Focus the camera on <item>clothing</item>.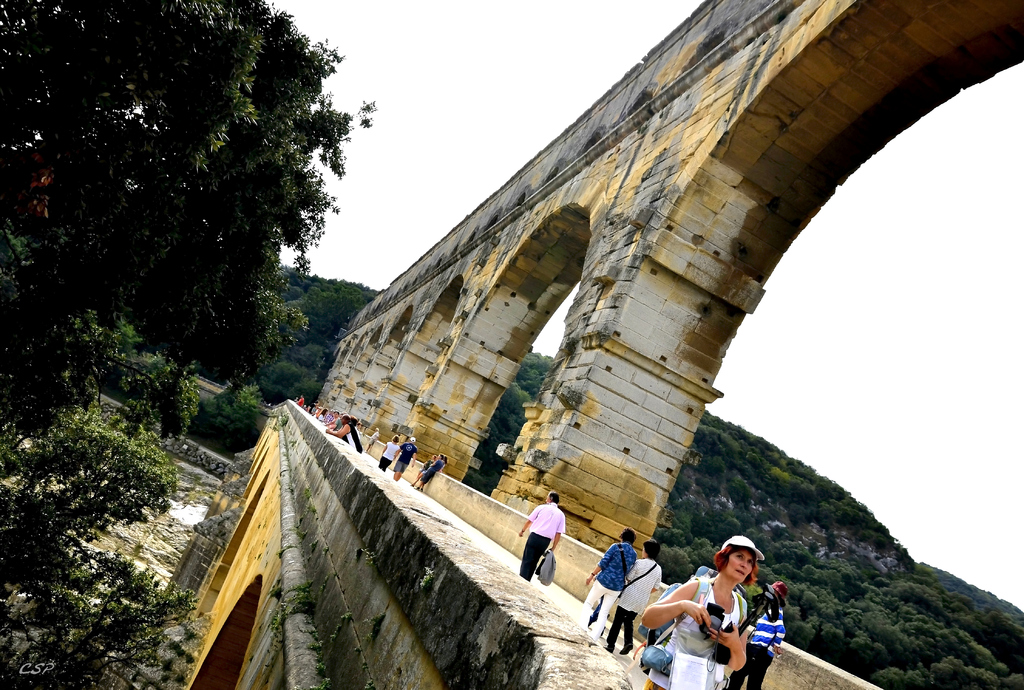
Focus region: detection(422, 458, 440, 484).
